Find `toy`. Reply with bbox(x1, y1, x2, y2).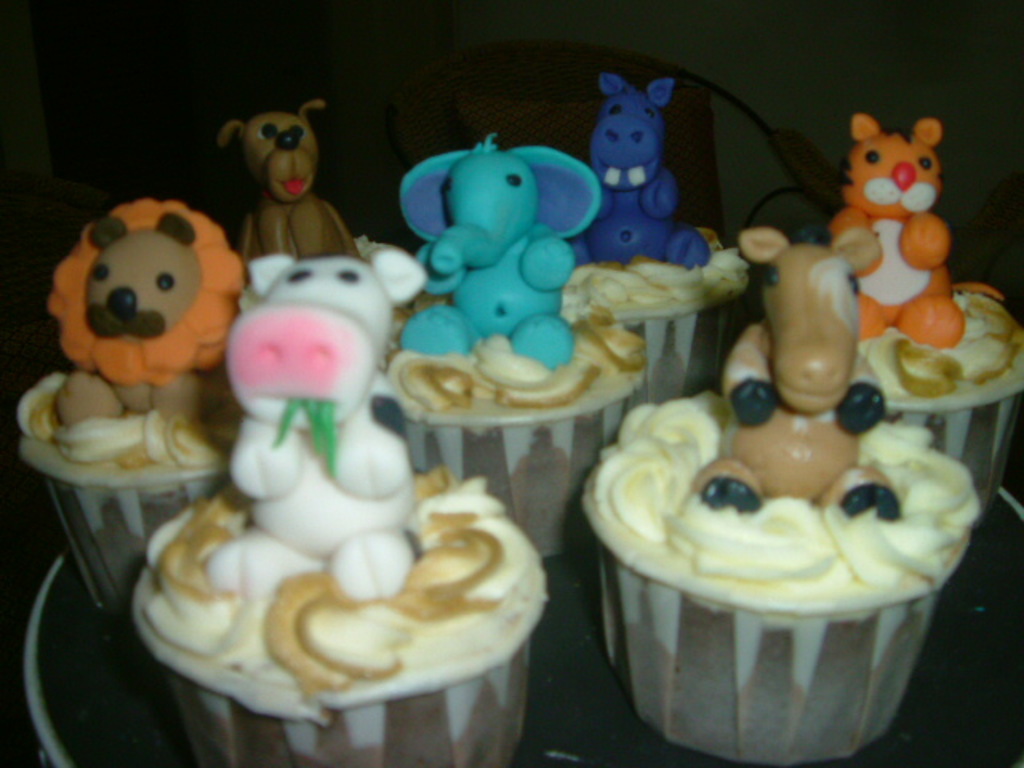
bbox(707, 224, 896, 515).
